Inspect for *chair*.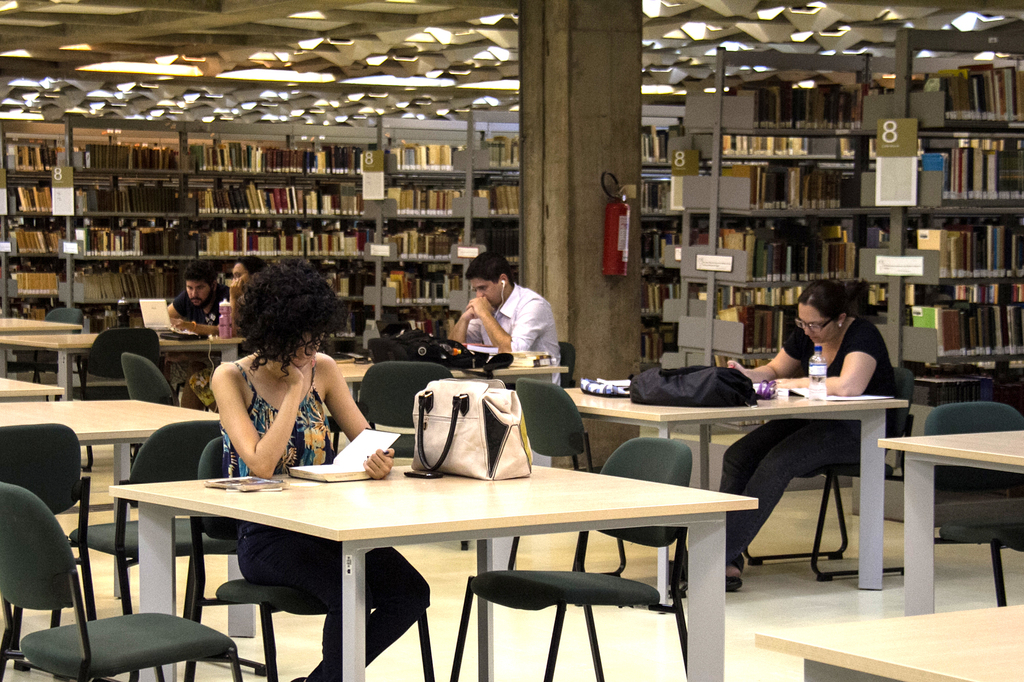
Inspection: left=501, top=376, right=627, bottom=578.
